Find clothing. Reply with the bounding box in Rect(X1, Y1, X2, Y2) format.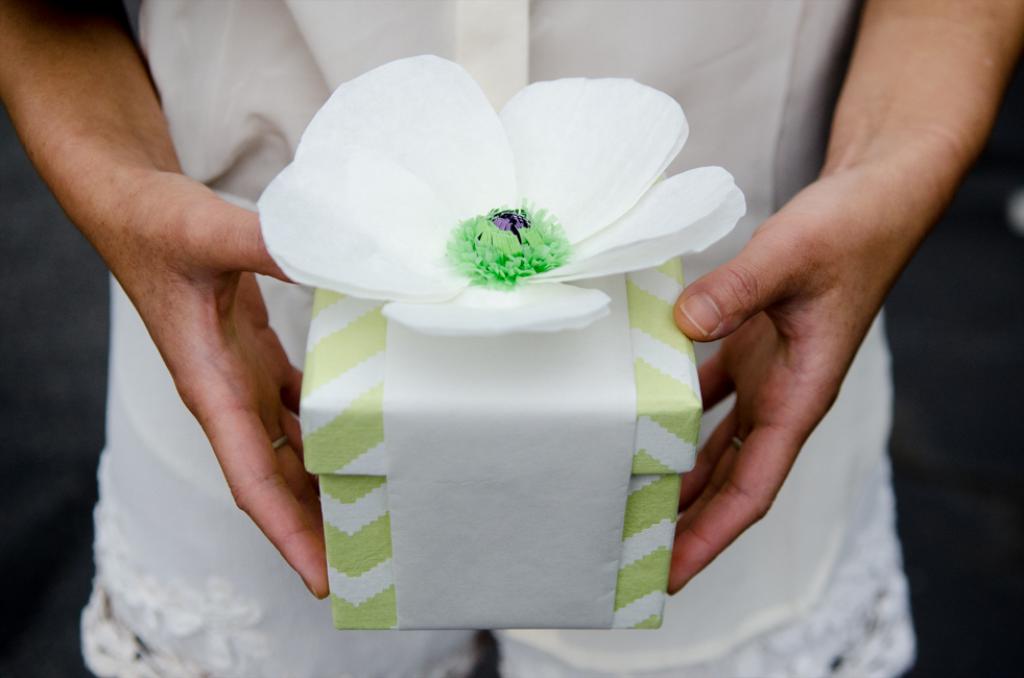
Rect(77, 0, 918, 677).
